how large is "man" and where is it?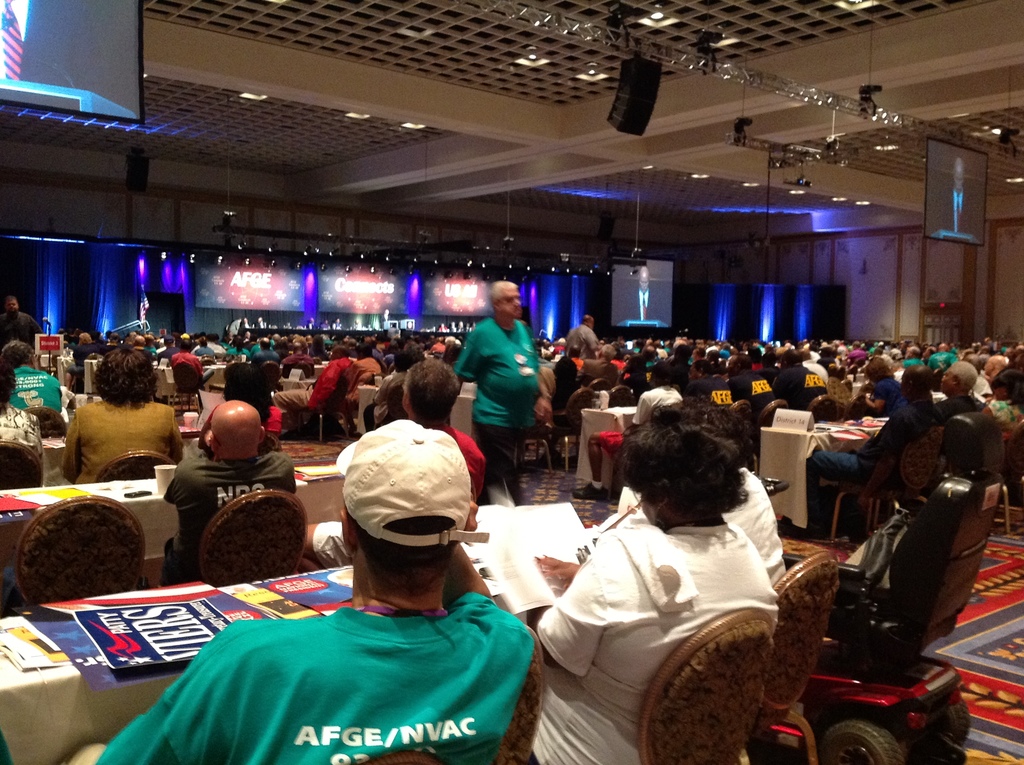
Bounding box: bbox(303, 357, 481, 576).
